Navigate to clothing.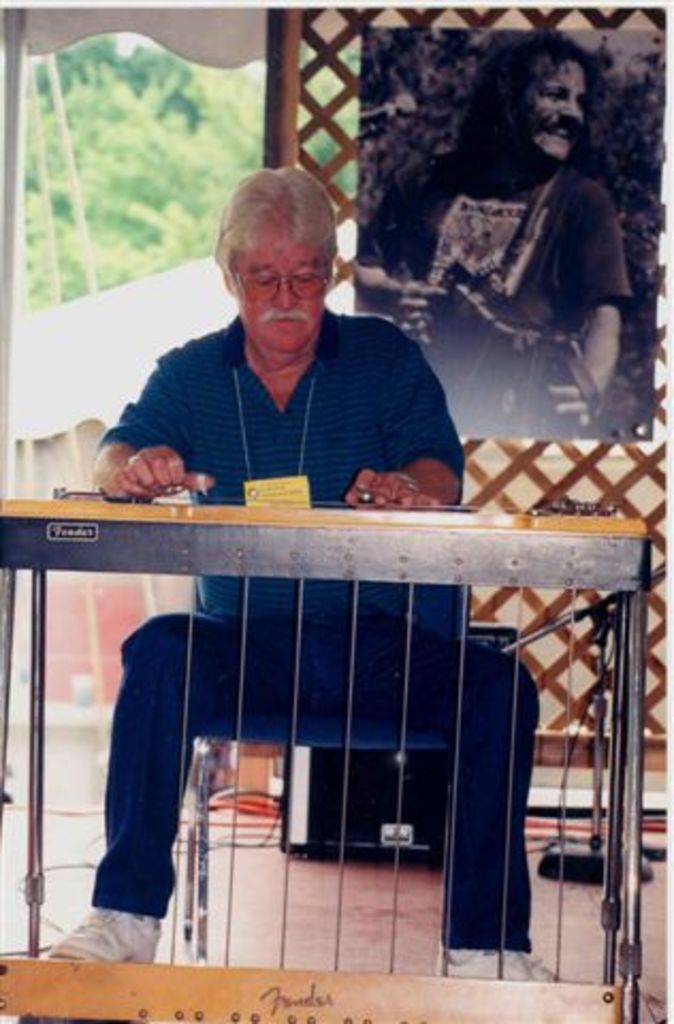
Navigation target: 94:316:533:949.
